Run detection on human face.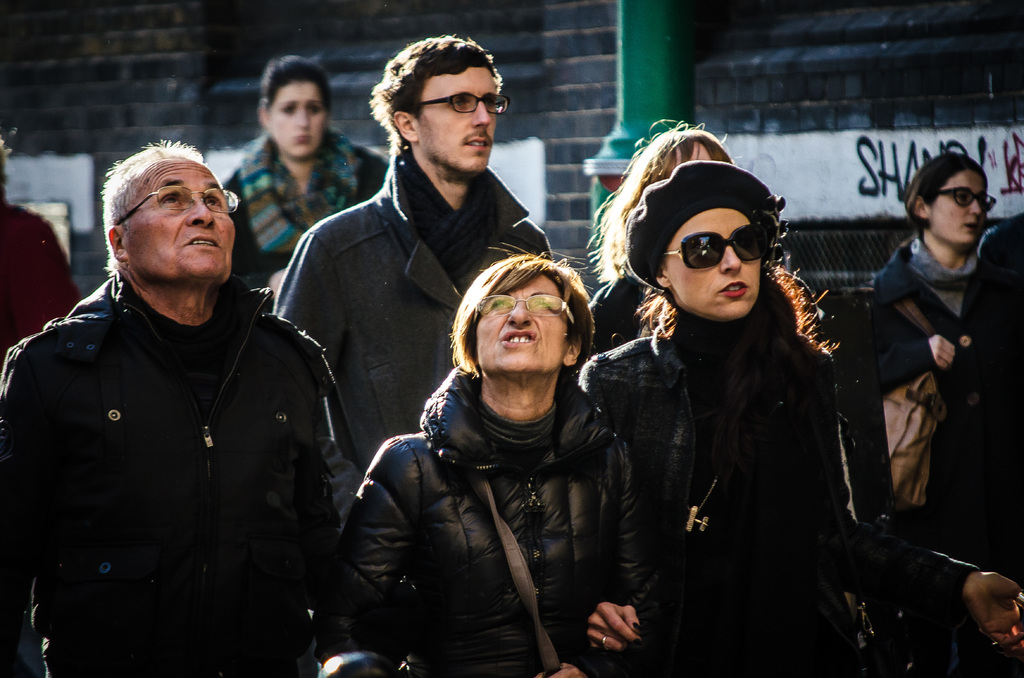
Result: 269:83:325:155.
